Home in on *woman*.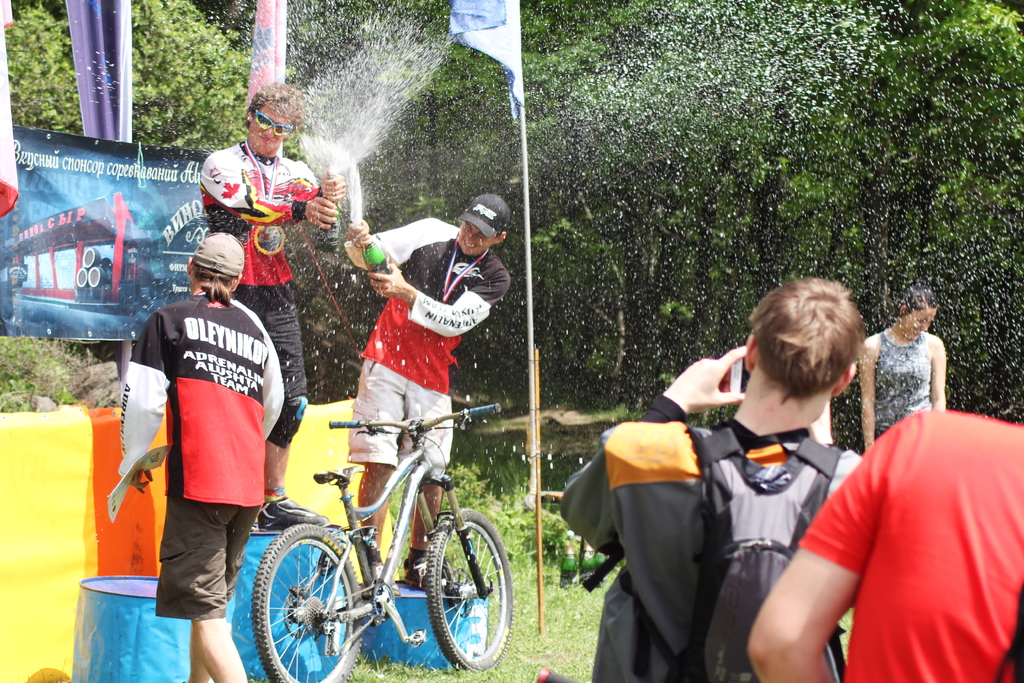
Homed in at <box>870,296,974,440</box>.
